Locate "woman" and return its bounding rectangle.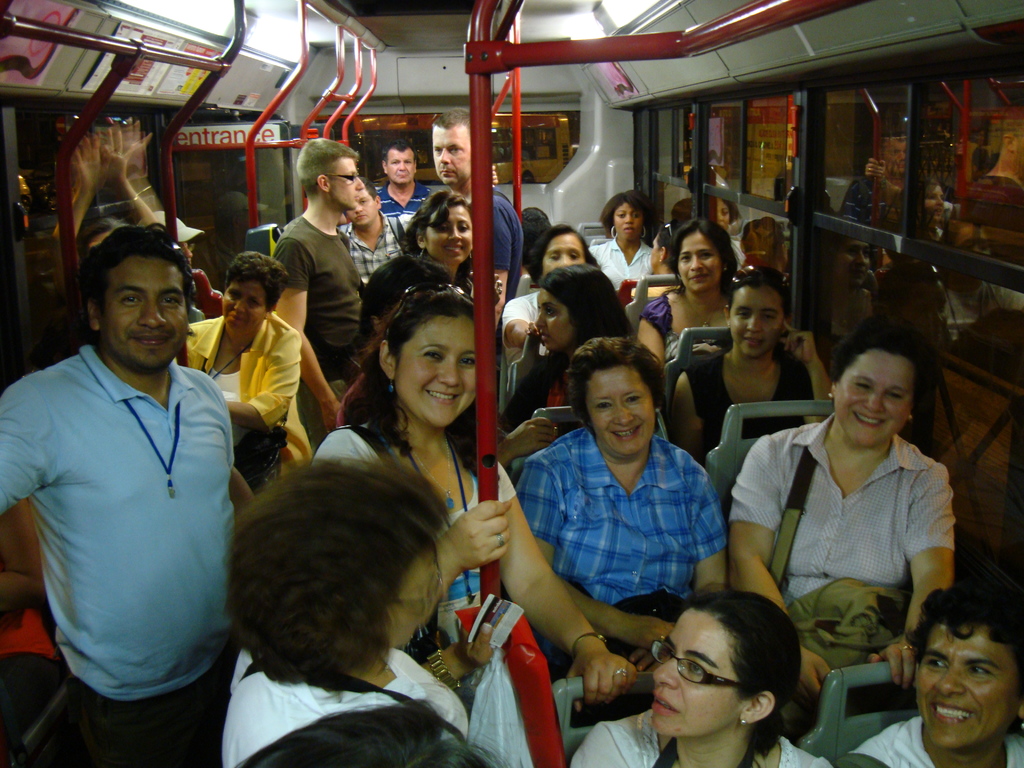
499 222 598 364.
